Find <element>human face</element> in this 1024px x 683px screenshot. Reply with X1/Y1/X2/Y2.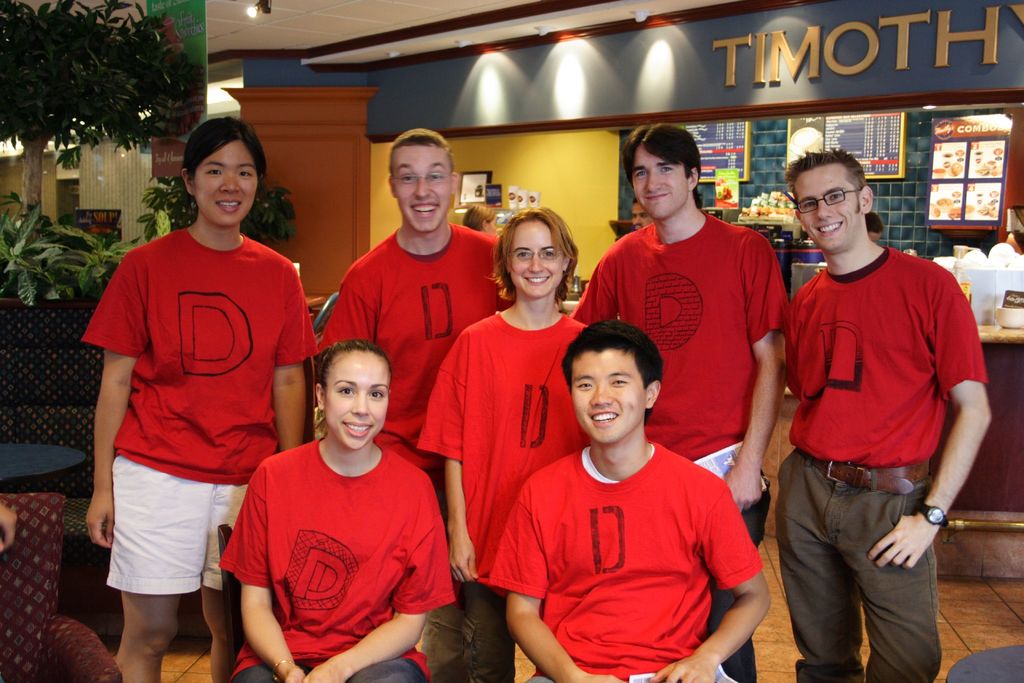
194/139/261/228.
